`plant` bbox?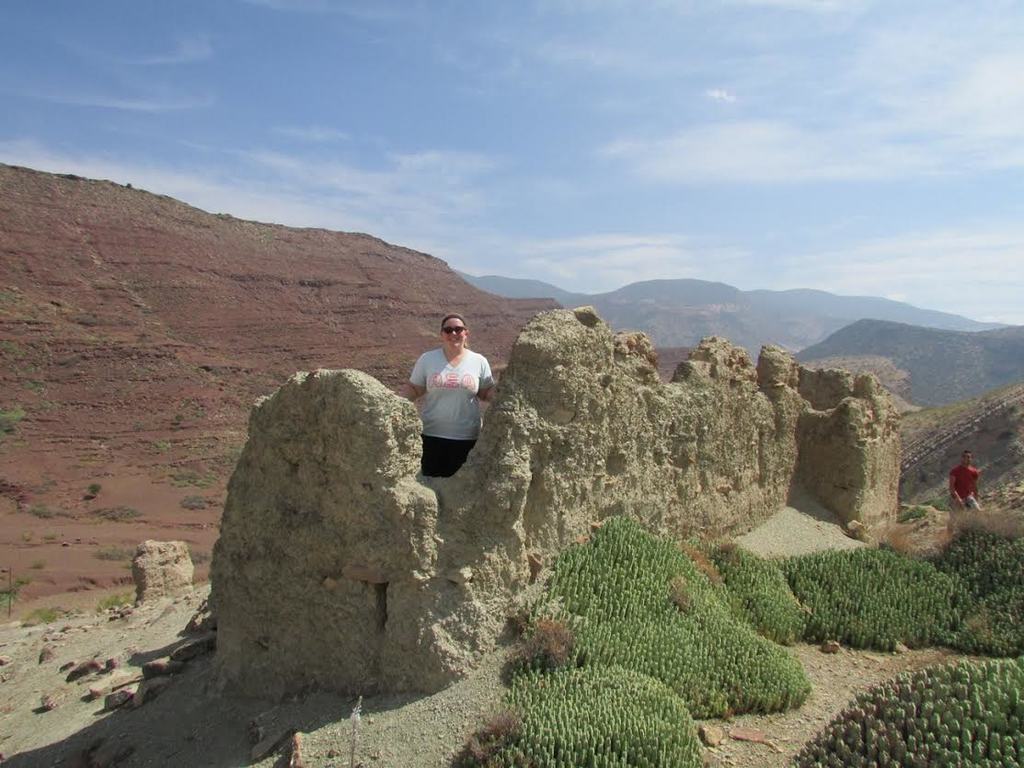
(0,404,28,433)
